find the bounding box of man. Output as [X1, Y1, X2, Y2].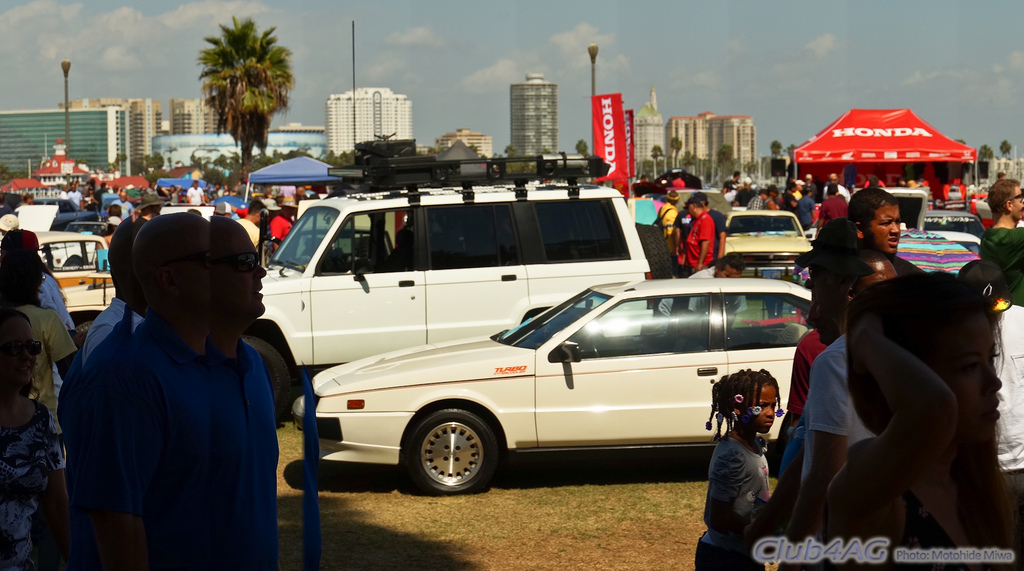
[0, 244, 74, 544].
